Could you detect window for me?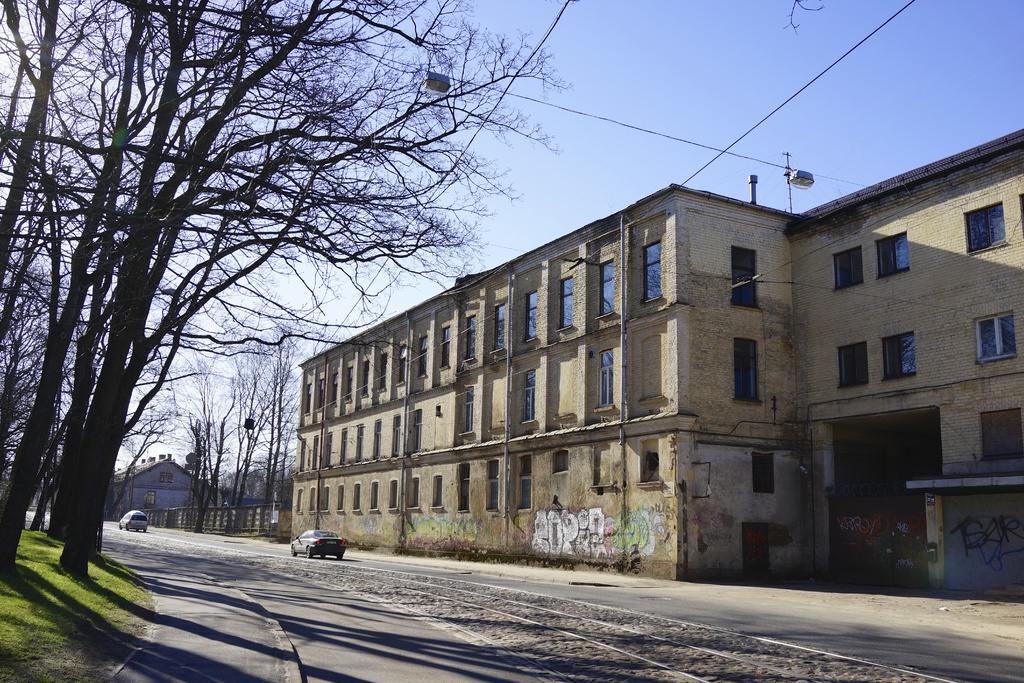
Detection result: detection(750, 452, 774, 493).
